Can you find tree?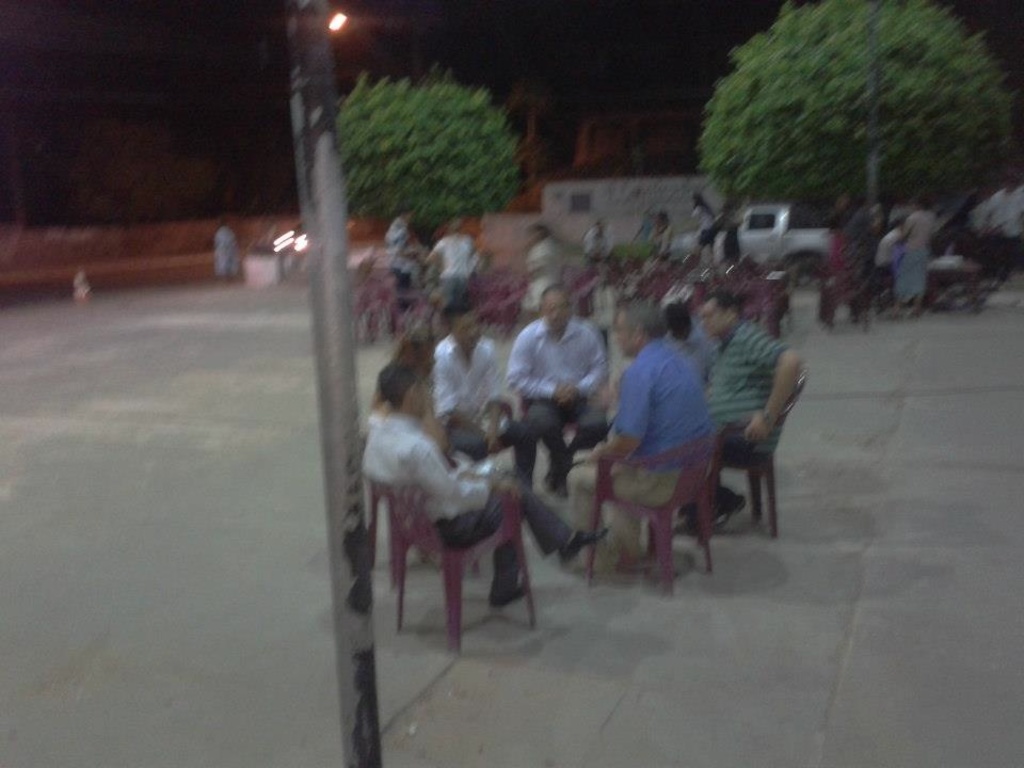
Yes, bounding box: <bbox>672, 0, 1021, 277</bbox>.
